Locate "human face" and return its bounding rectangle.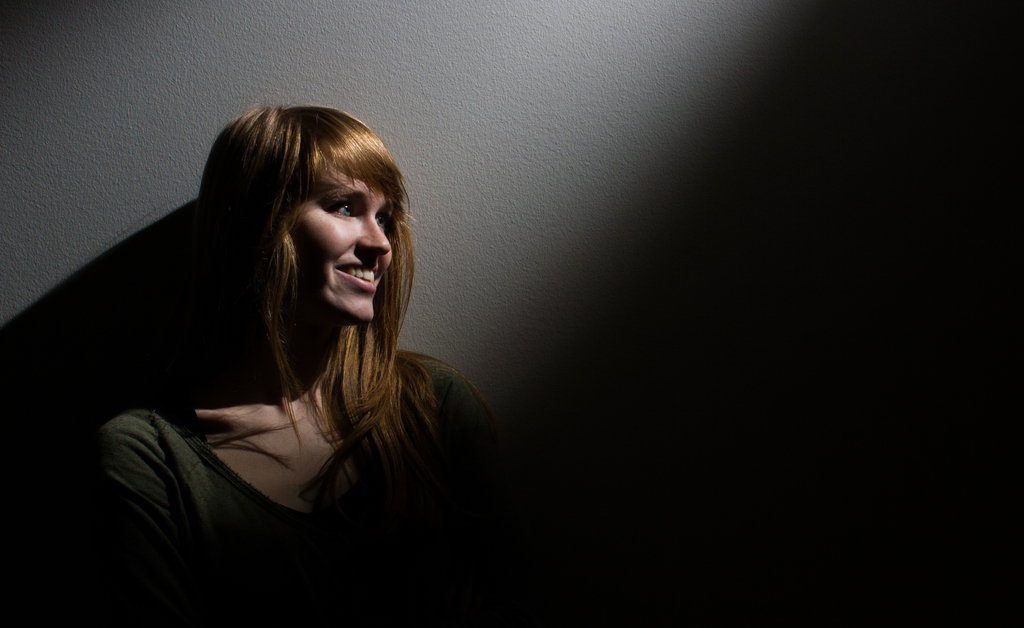
locate(290, 161, 395, 324).
